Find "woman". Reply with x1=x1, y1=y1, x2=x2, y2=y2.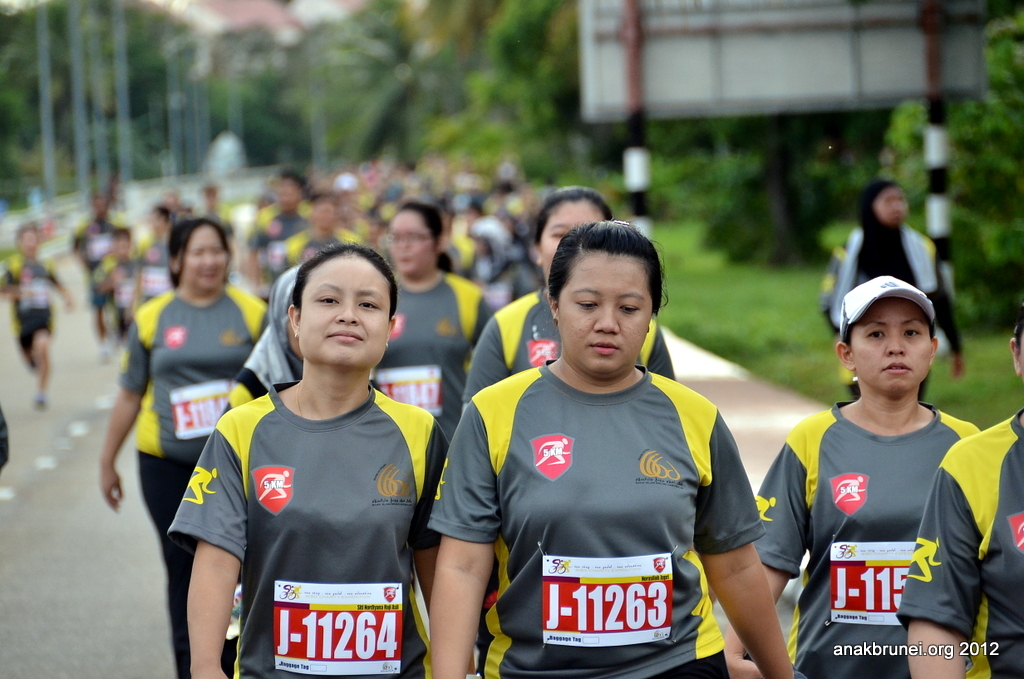
x1=890, y1=293, x2=1023, y2=678.
